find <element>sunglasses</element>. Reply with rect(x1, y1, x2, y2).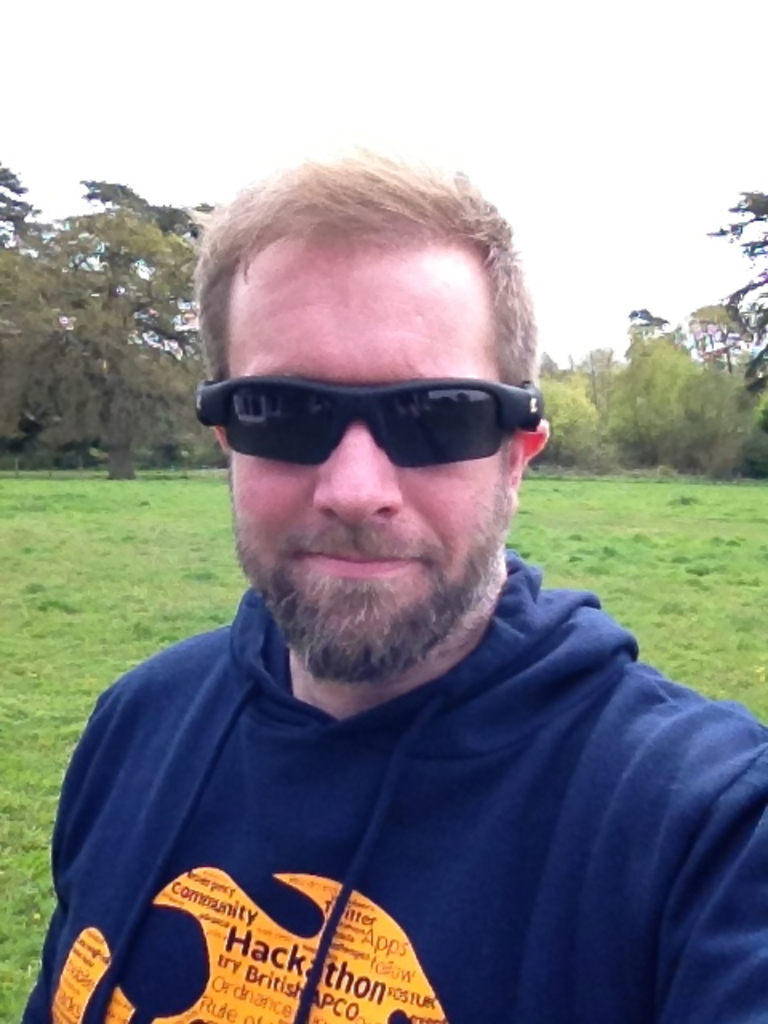
rect(186, 358, 565, 488).
